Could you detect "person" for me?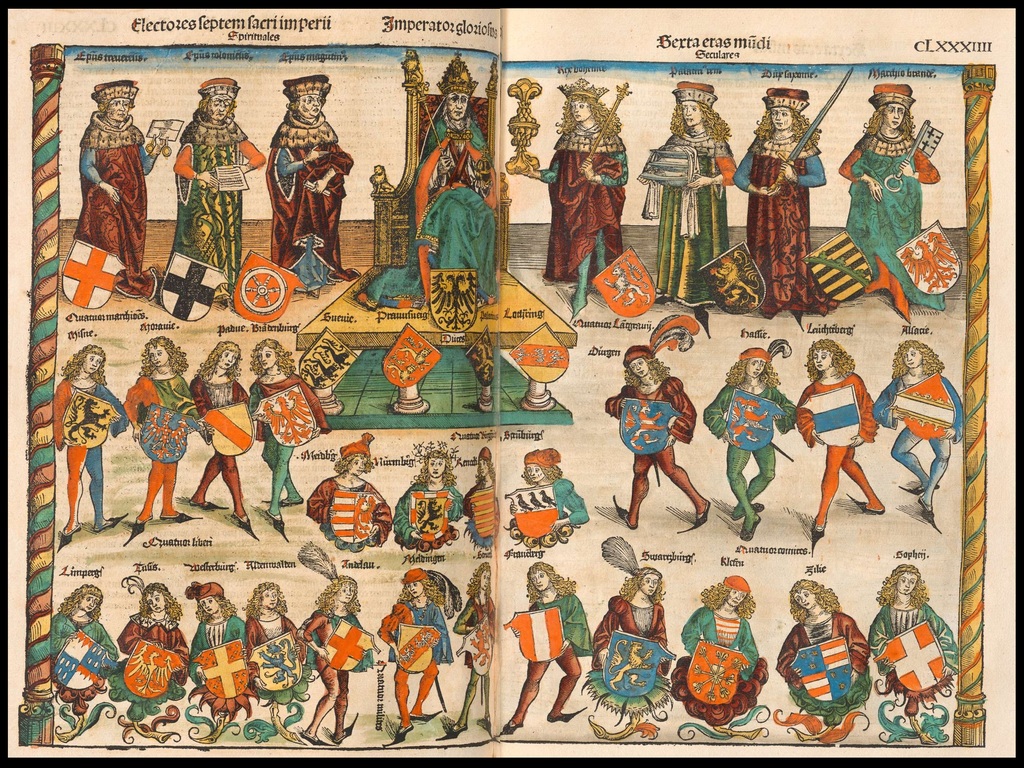
Detection result: region(769, 579, 872, 715).
